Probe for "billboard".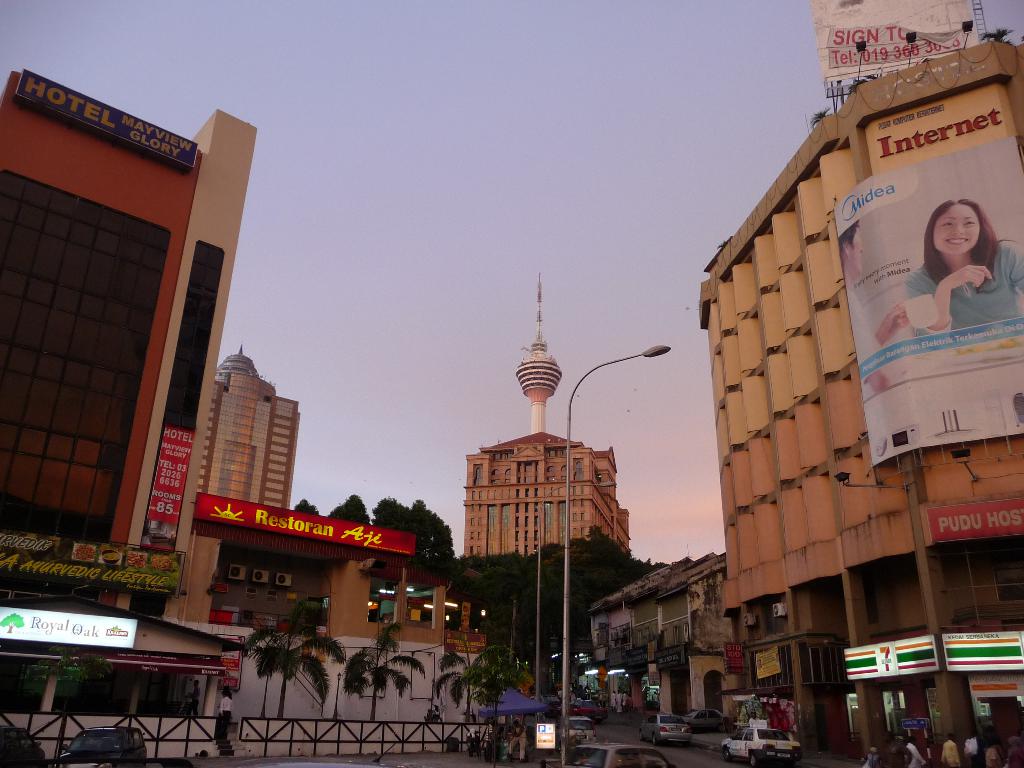
Probe result: box=[866, 152, 1023, 454].
